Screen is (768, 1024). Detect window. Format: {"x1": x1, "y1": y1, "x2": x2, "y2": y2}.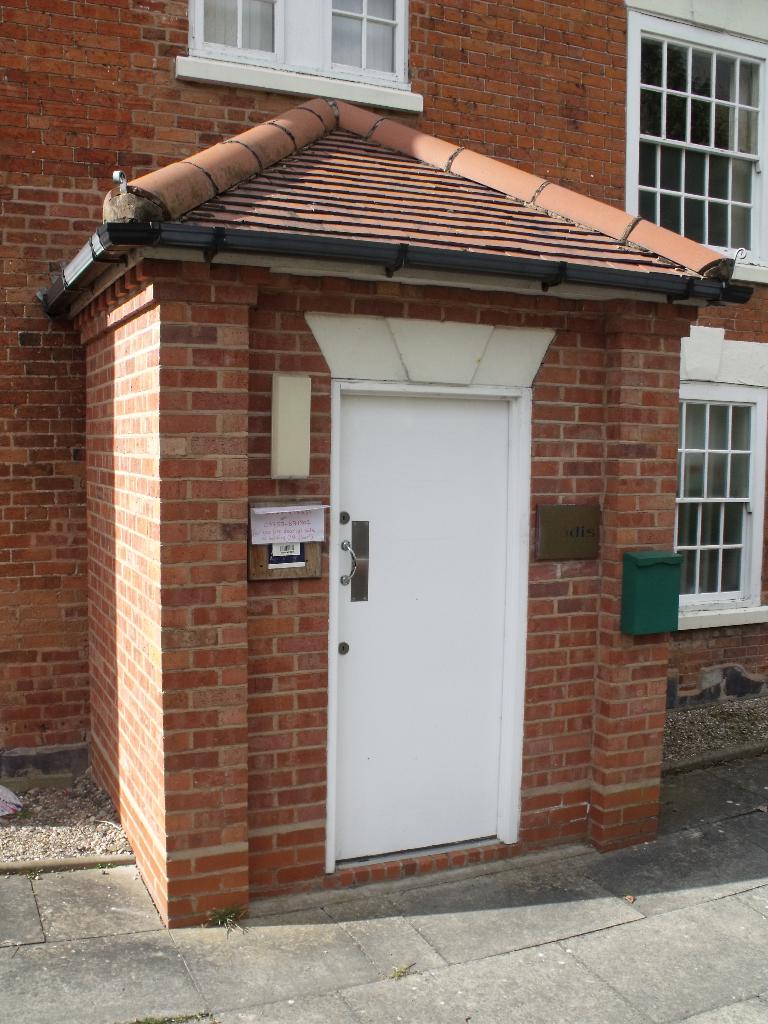
{"x1": 670, "y1": 331, "x2": 767, "y2": 632}.
